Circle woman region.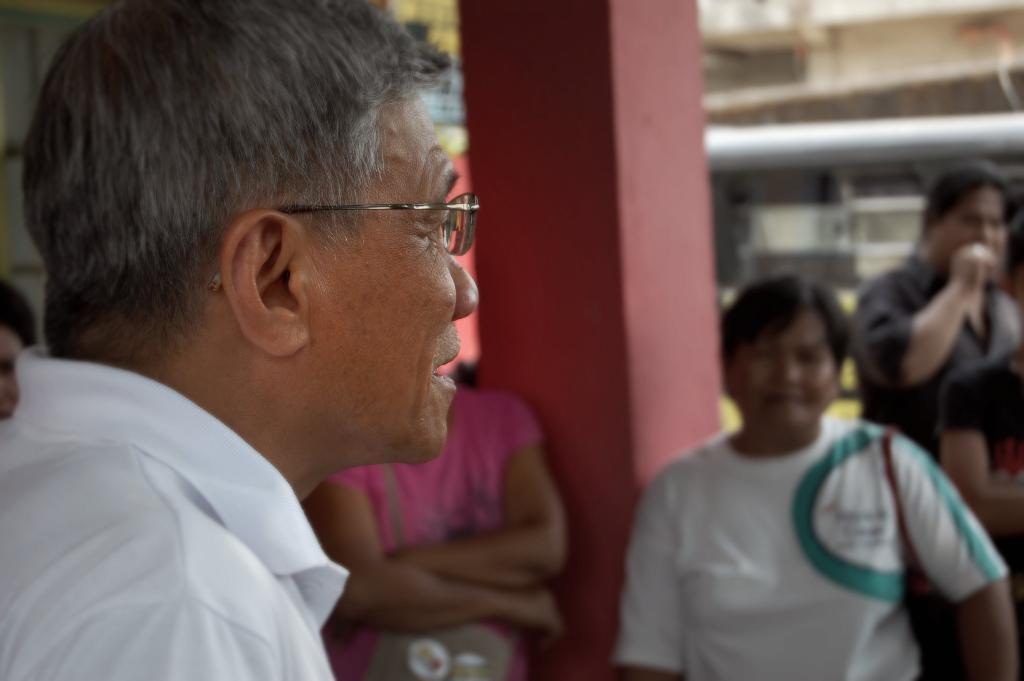
Region: <region>301, 347, 596, 677</region>.
